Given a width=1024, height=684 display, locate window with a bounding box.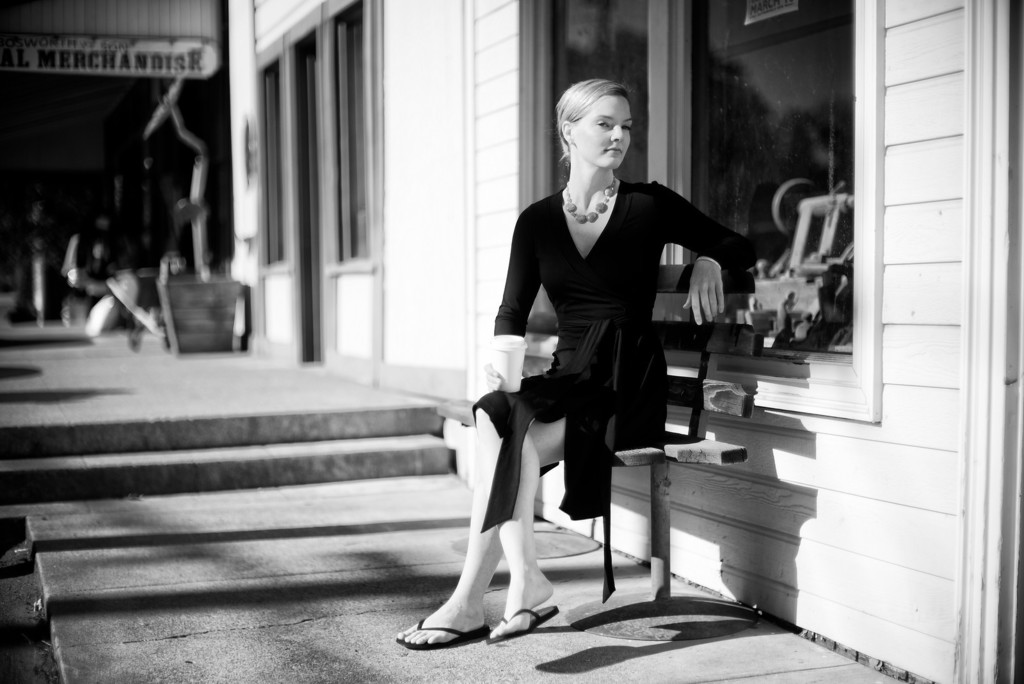
Located: [323,0,374,268].
